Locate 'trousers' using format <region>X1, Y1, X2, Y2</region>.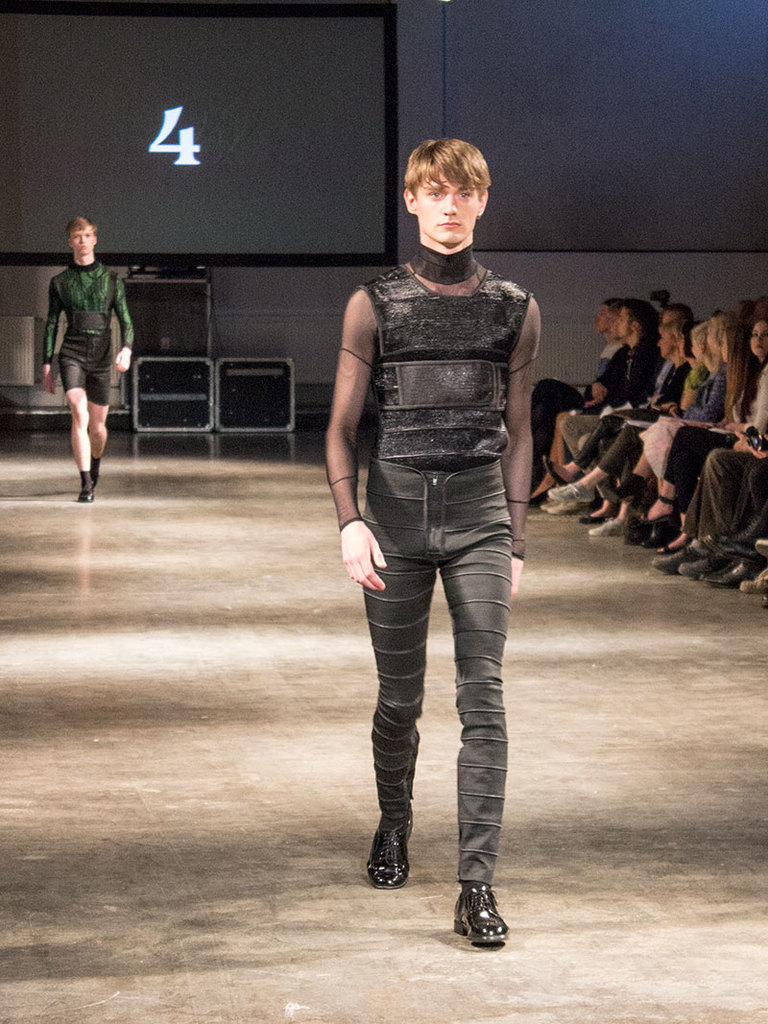
<region>678, 444, 757, 547</region>.
